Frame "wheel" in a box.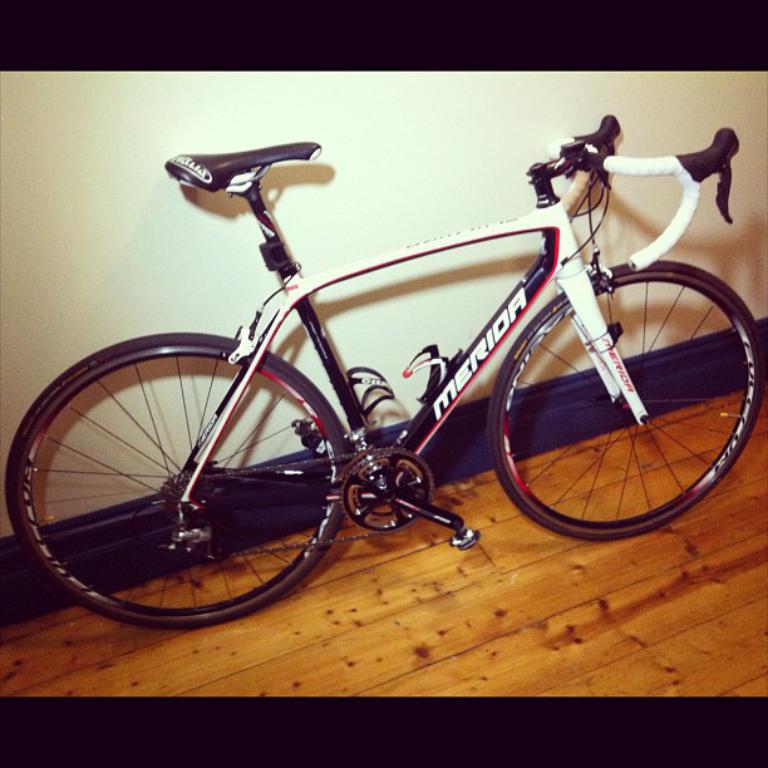
bbox=(25, 338, 361, 621).
